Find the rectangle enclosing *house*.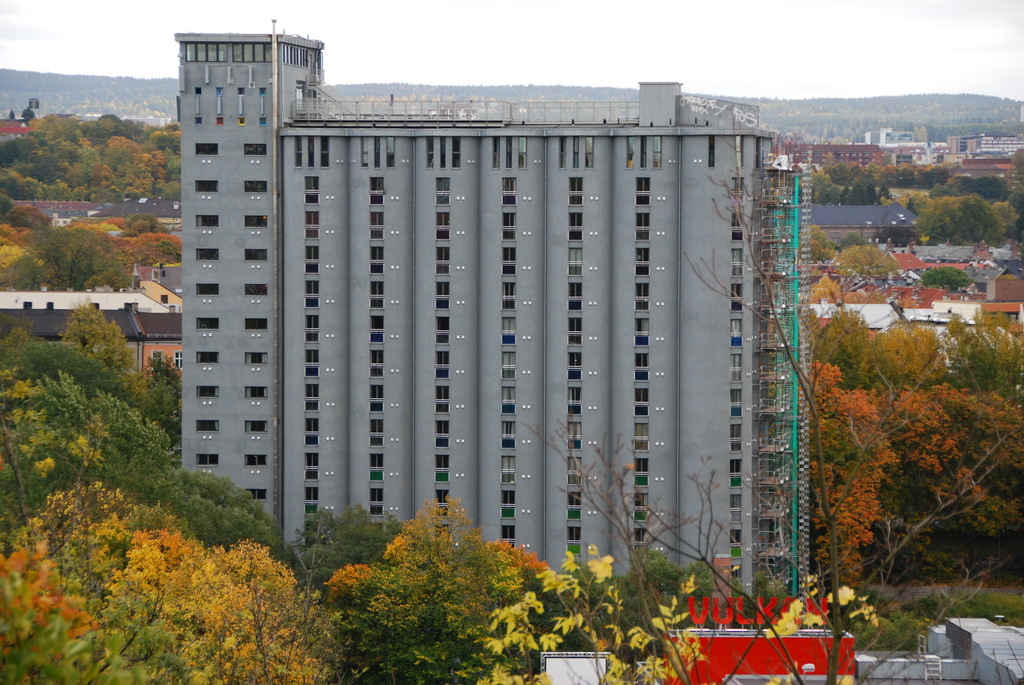
806,299,894,344.
